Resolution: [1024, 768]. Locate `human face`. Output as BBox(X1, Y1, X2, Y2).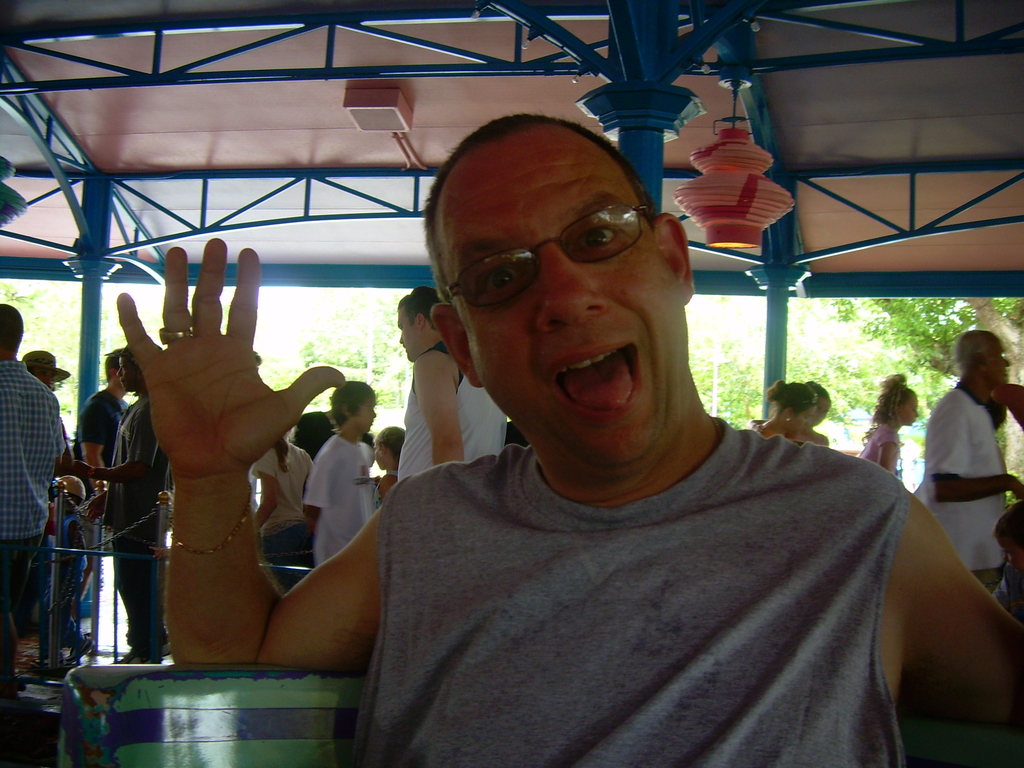
BBox(443, 124, 684, 463).
